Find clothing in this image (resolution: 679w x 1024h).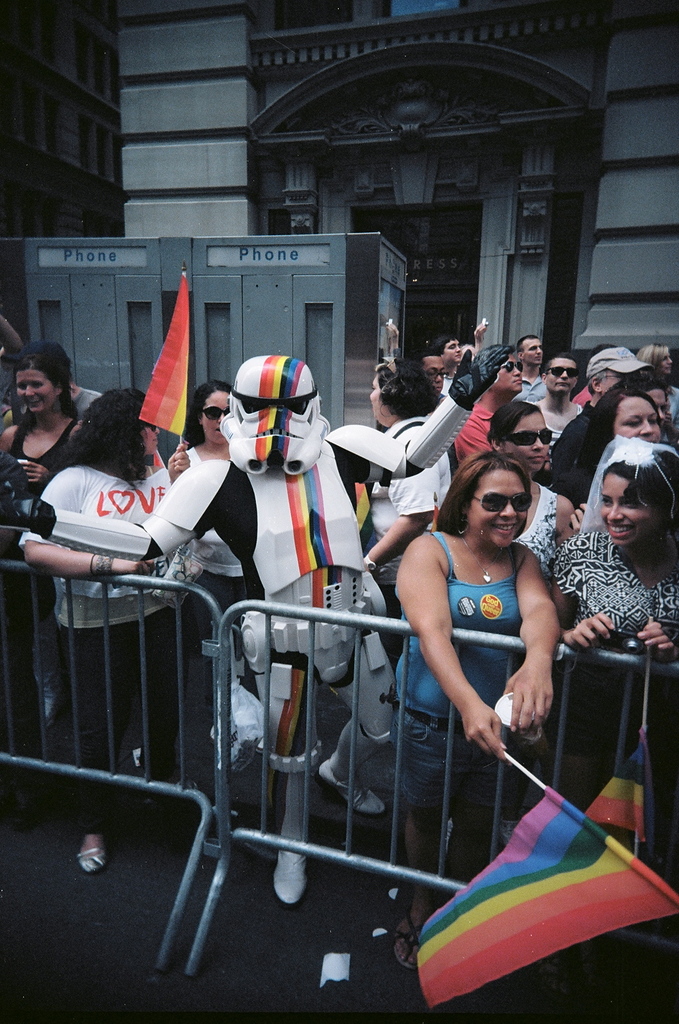
{"left": 11, "top": 419, "right": 82, "bottom": 514}.
